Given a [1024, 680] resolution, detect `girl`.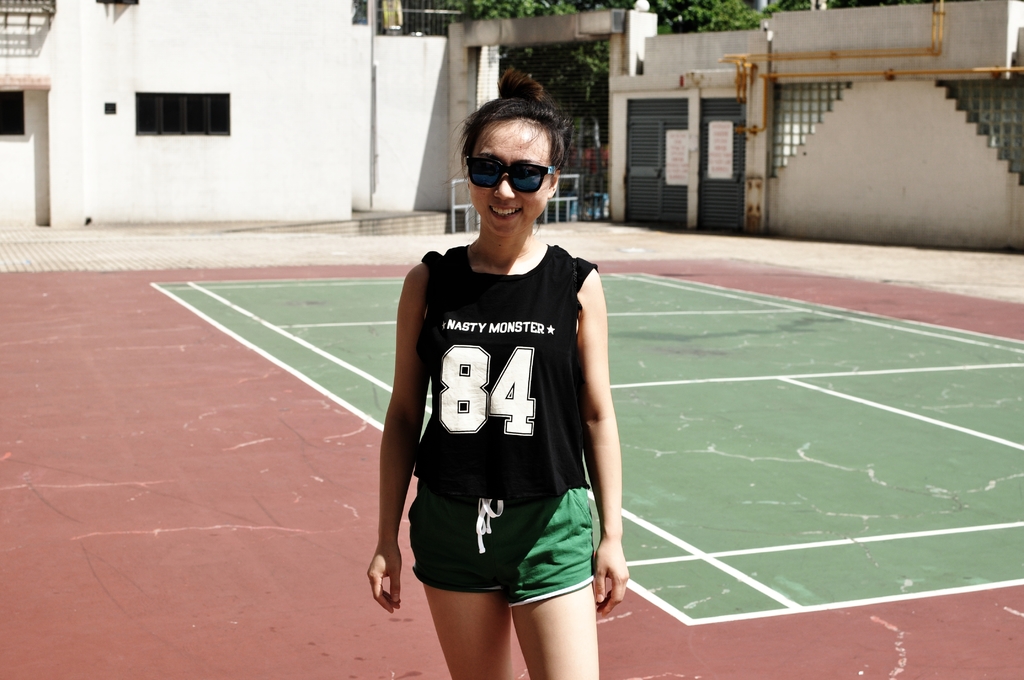
<bbox>366, 61, 633, 679</bbox>.
